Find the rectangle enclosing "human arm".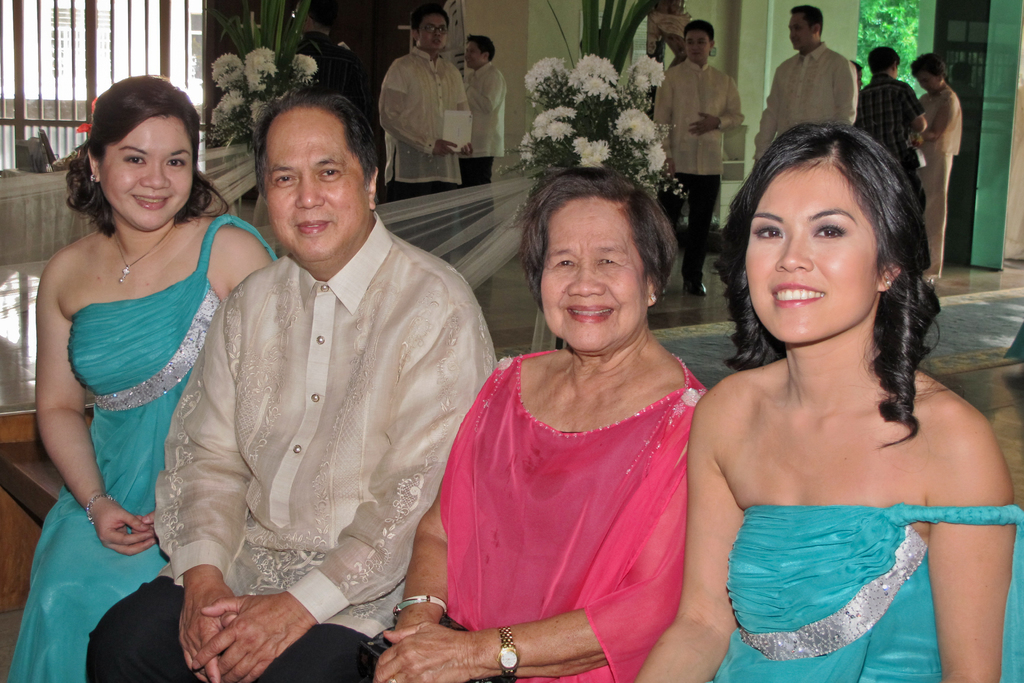
(x1=374, y1=62, x2=458, y2=160).
